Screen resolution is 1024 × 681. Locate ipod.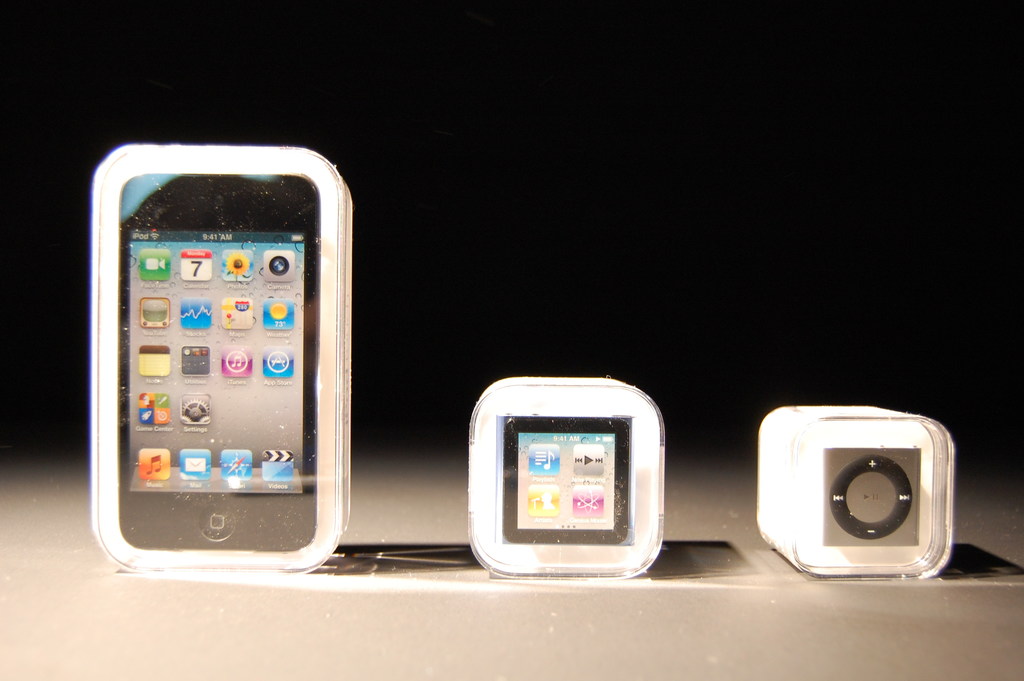
box=[467, 374, 662, 578].
